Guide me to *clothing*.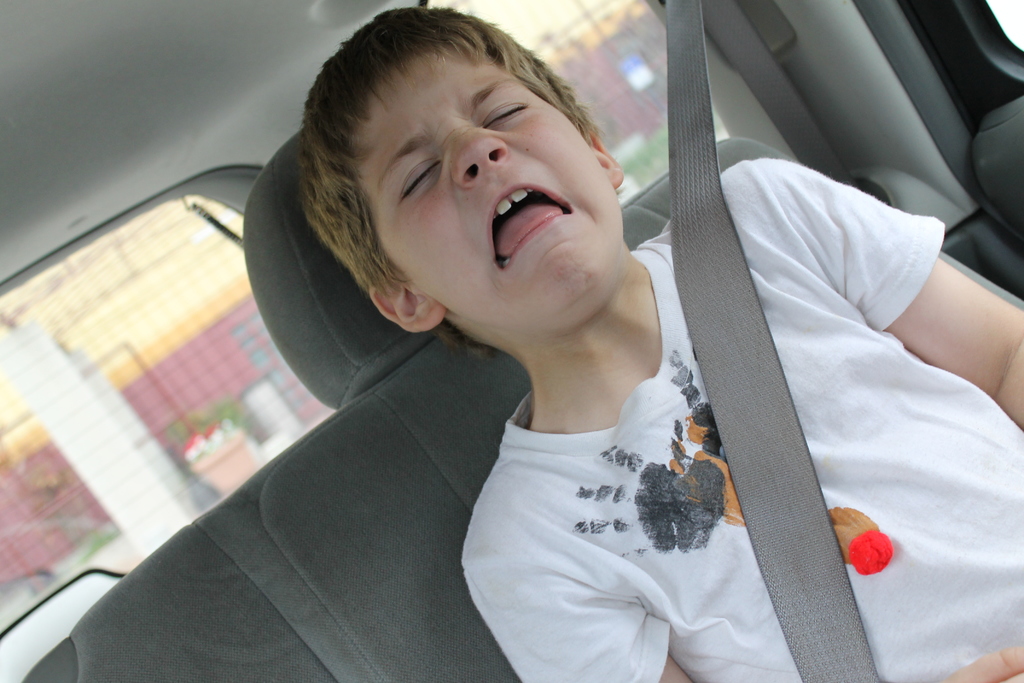
Guidance: l=465, t=154, r=1023, b=679.
